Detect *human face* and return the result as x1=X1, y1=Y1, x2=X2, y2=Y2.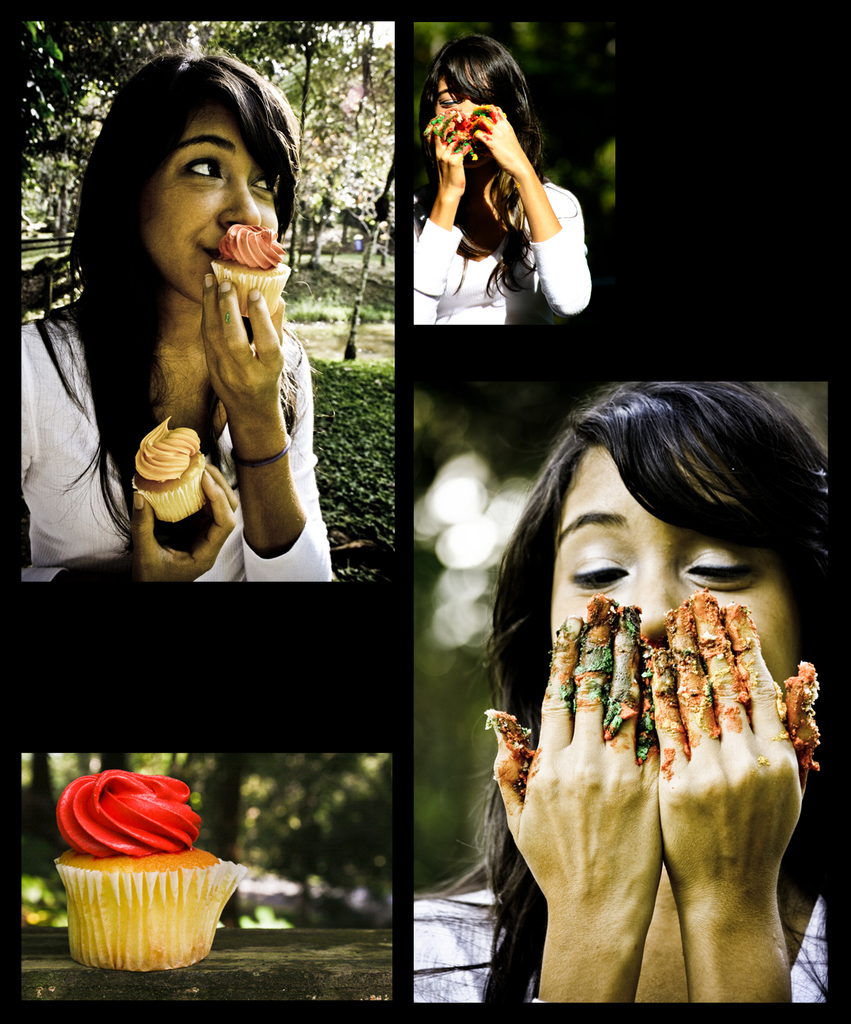
x1=435, y1=61, x2=492, y2=170.
